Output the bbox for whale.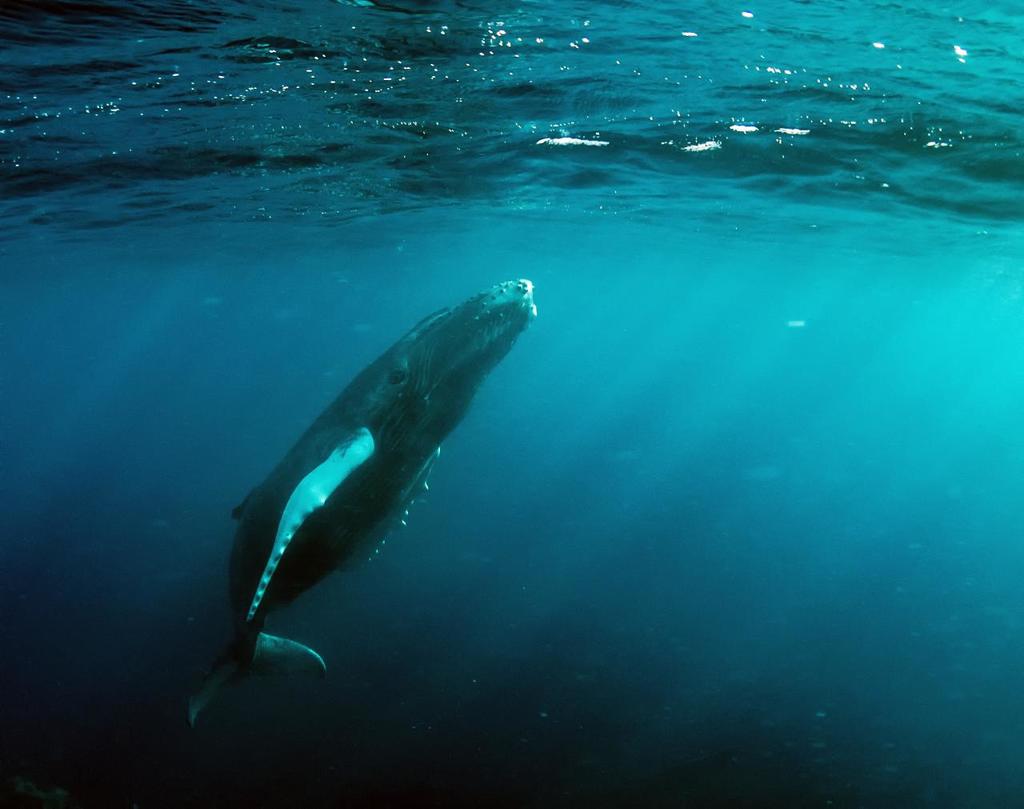
locate(188, 266, 553, 748).
